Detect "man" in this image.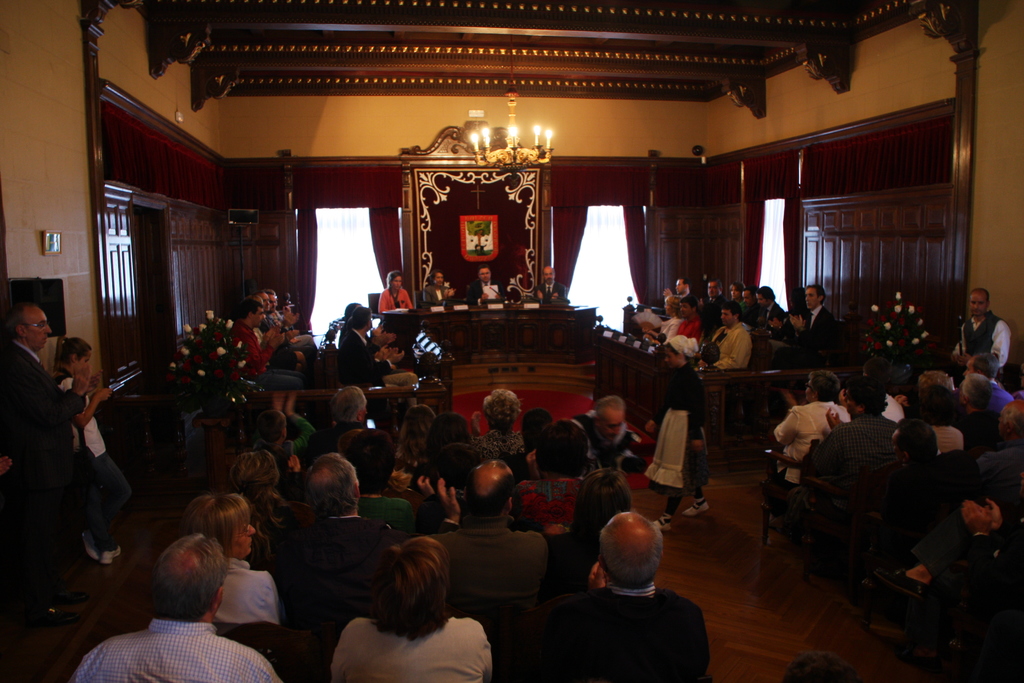
Detection: 700/297/754/357.
